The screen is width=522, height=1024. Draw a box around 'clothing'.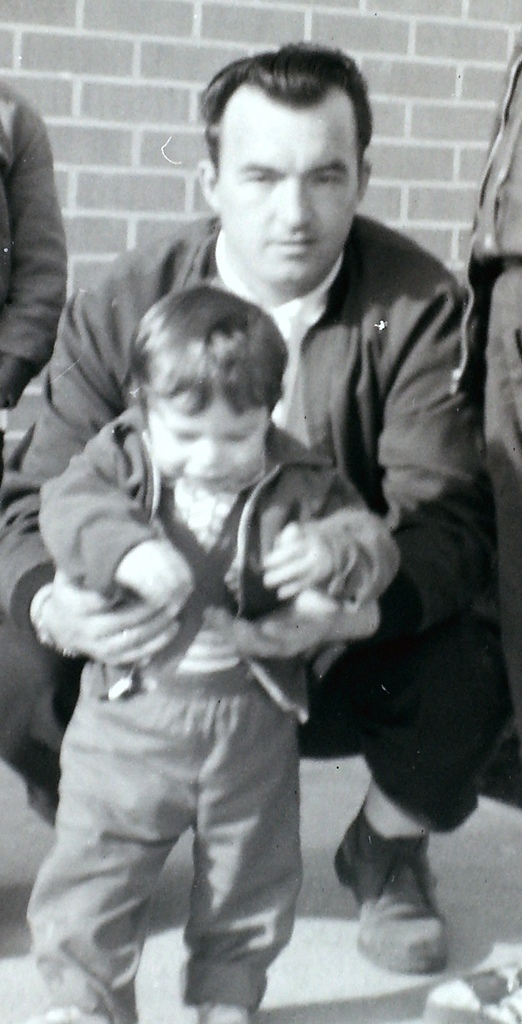
0/81/69/417.
